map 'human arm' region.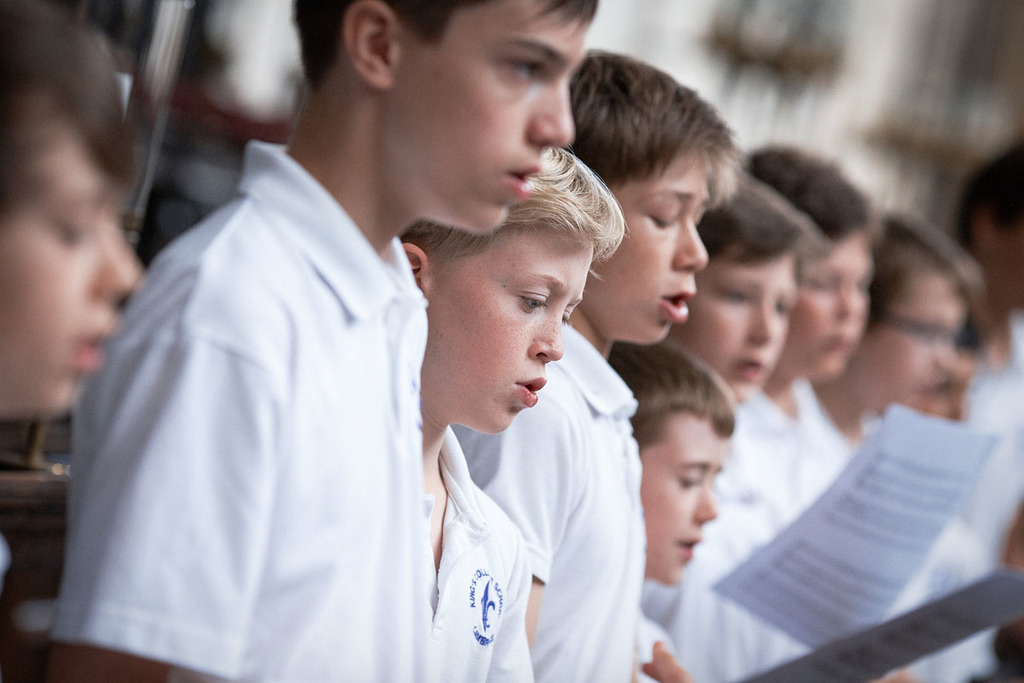
Mapped to 508, 529, 544, 682.
